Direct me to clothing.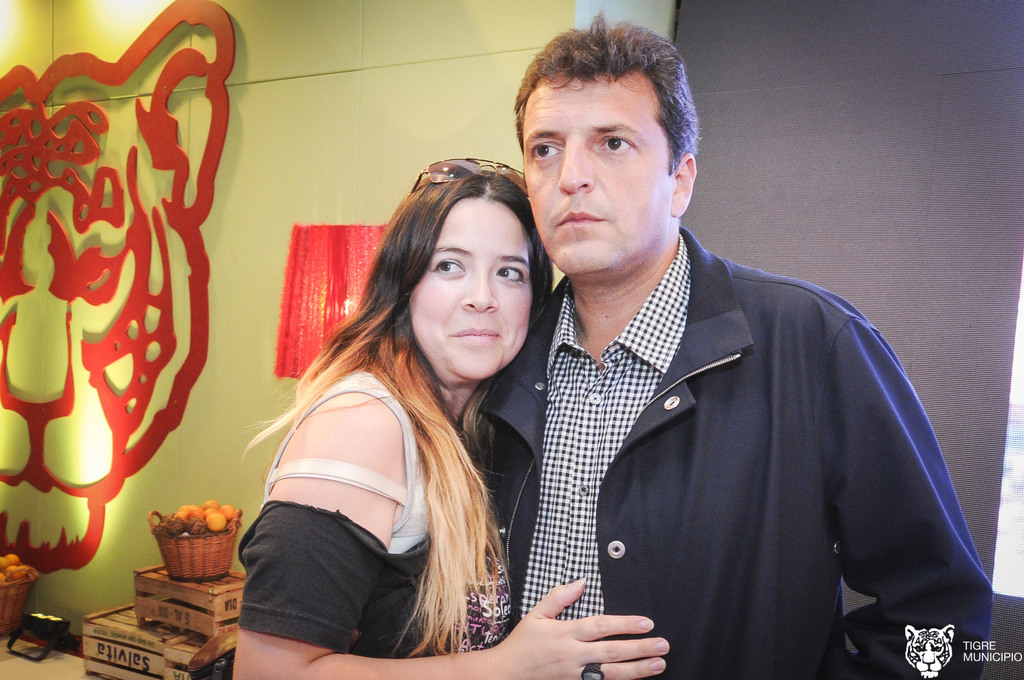
Direction: (x1=477, y1=222, x2=991, y2=679).
